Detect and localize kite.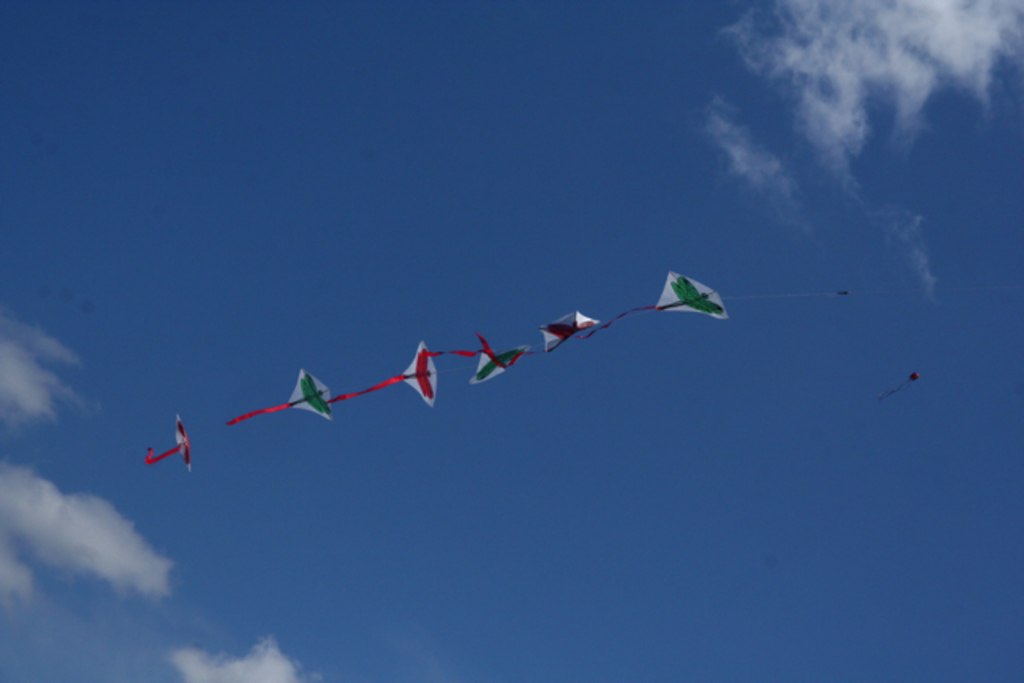
Localized at (left=570, top=272, right=731, bottom=339).
